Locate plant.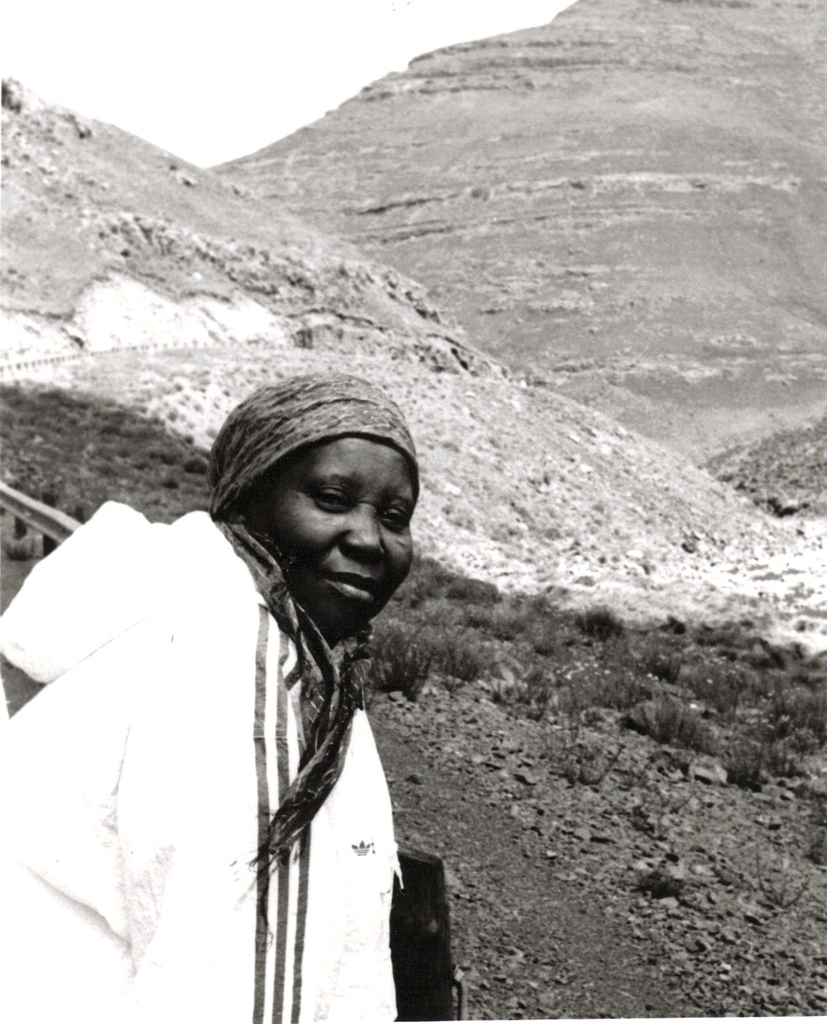
Bounding box: x1=38 y1=387 x2=74 y2=406.
